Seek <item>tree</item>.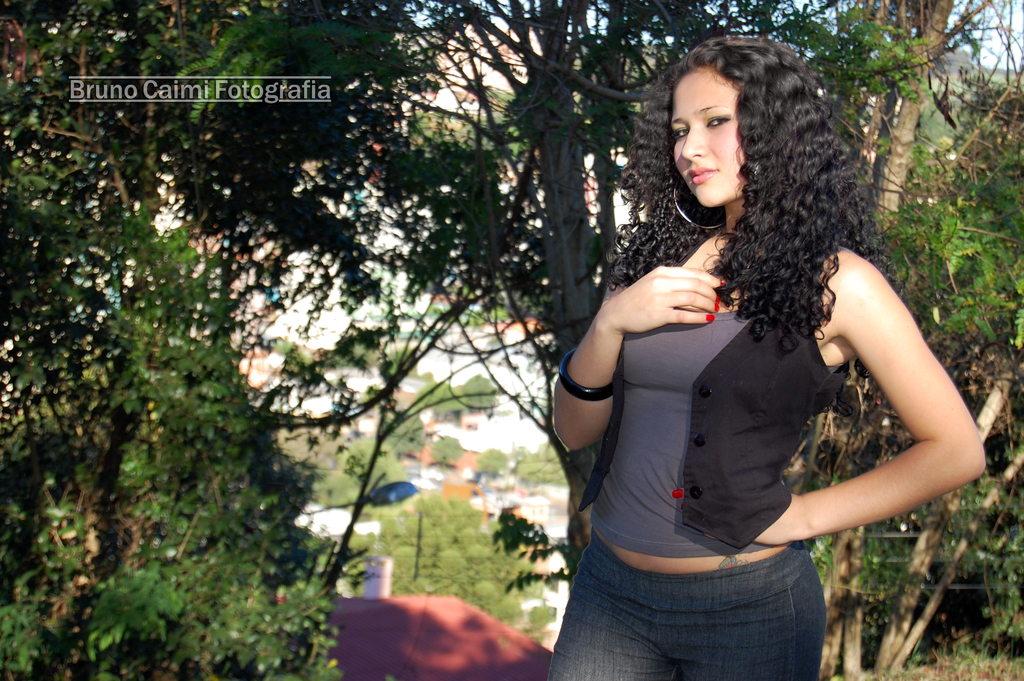
x1=0, y1=0, x2=446, y2=680.
